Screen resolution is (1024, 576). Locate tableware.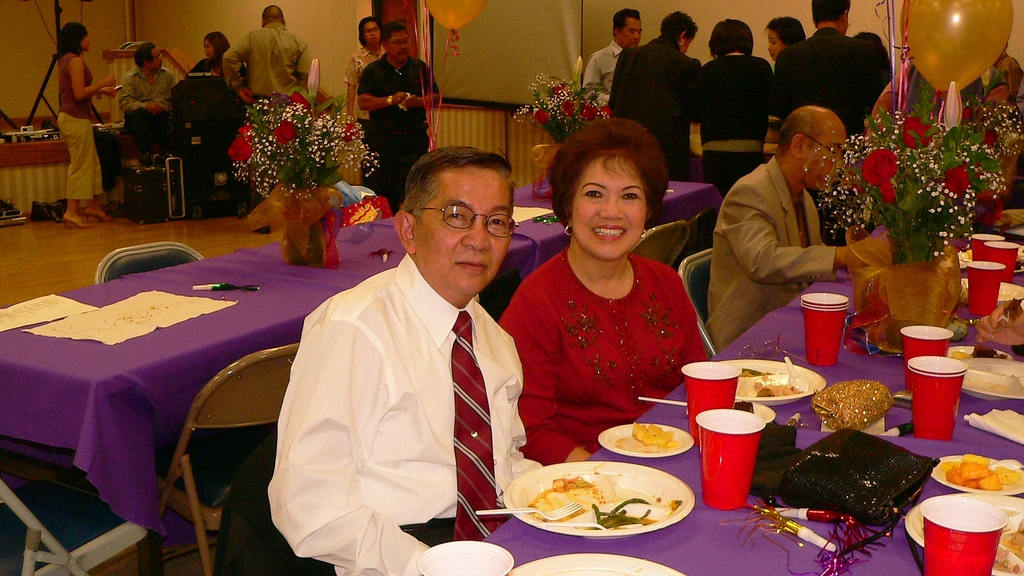
detection(928, 452, 1023, 495).
